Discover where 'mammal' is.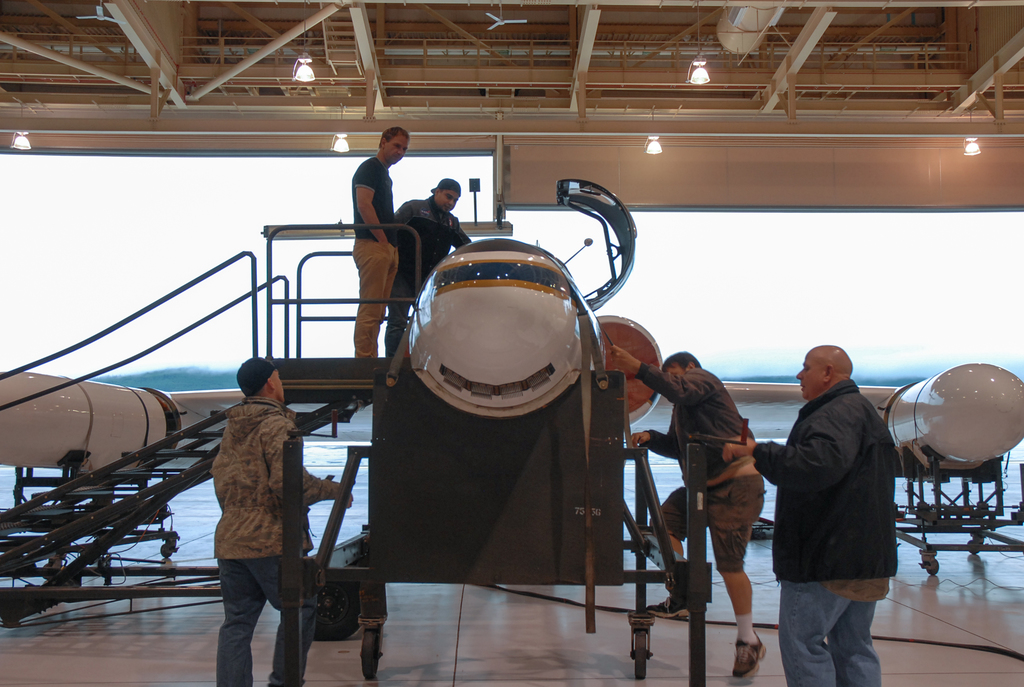
Discovered at 721 338 896 686.
